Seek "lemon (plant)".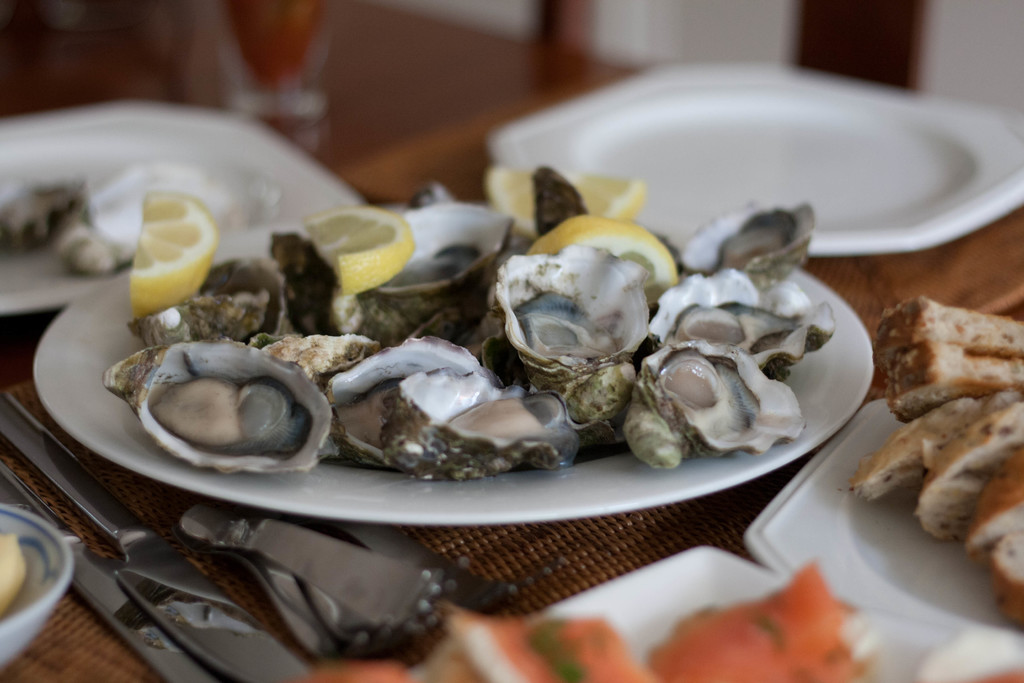
(308,209,413,297).
